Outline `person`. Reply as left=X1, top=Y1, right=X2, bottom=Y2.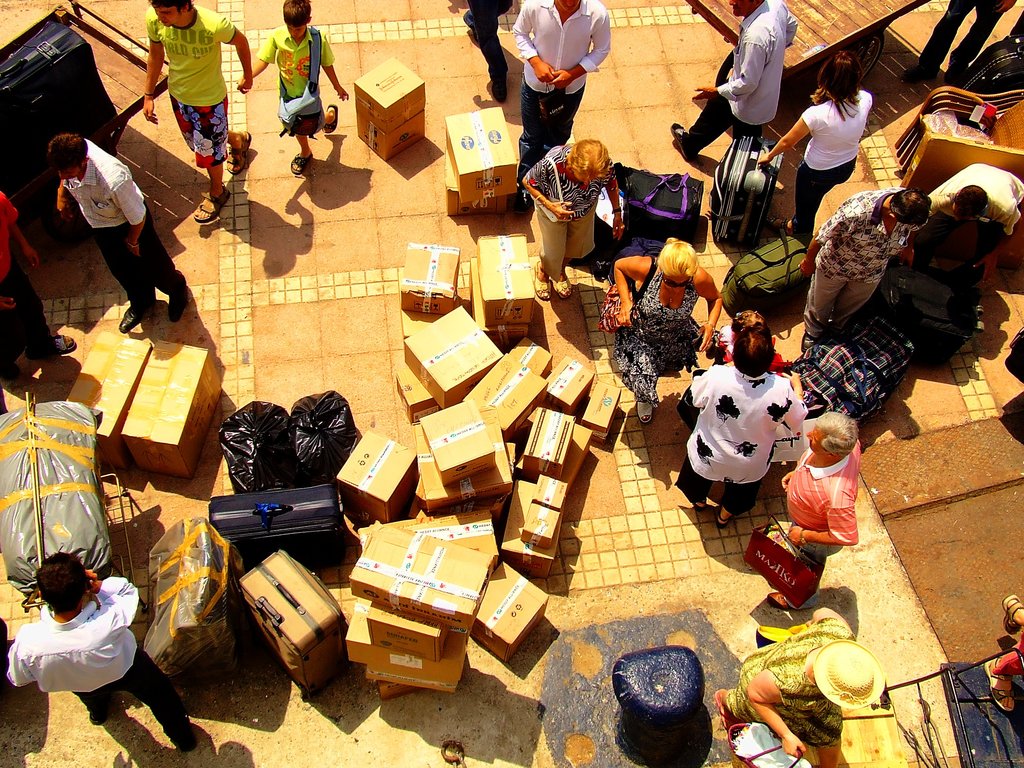
left=47, top=132, right=184, bottom=322.
